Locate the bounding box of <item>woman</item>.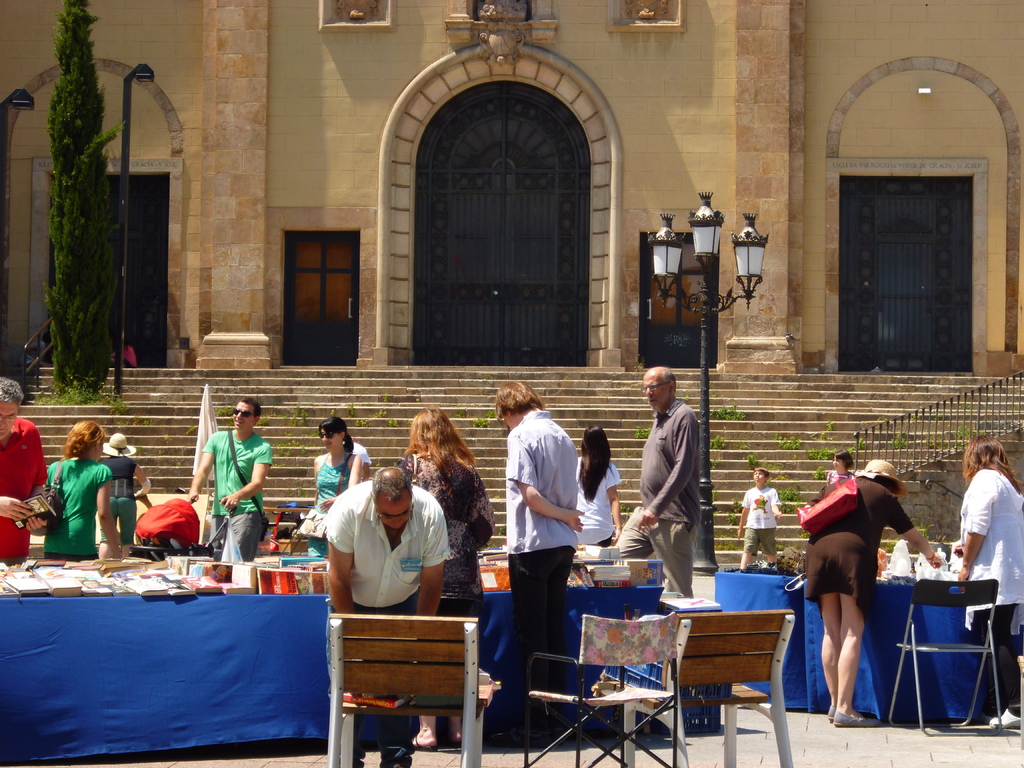
Bounding box: 42 420 122 557.
